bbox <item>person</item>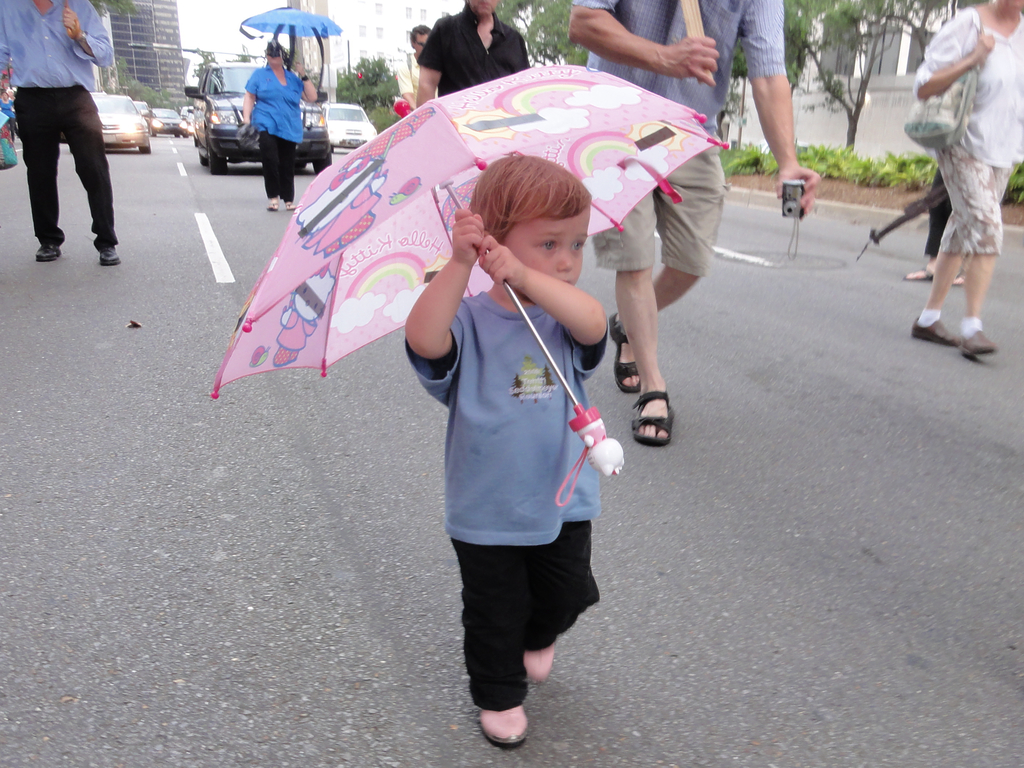
crop(390, 22, 436, 115)
